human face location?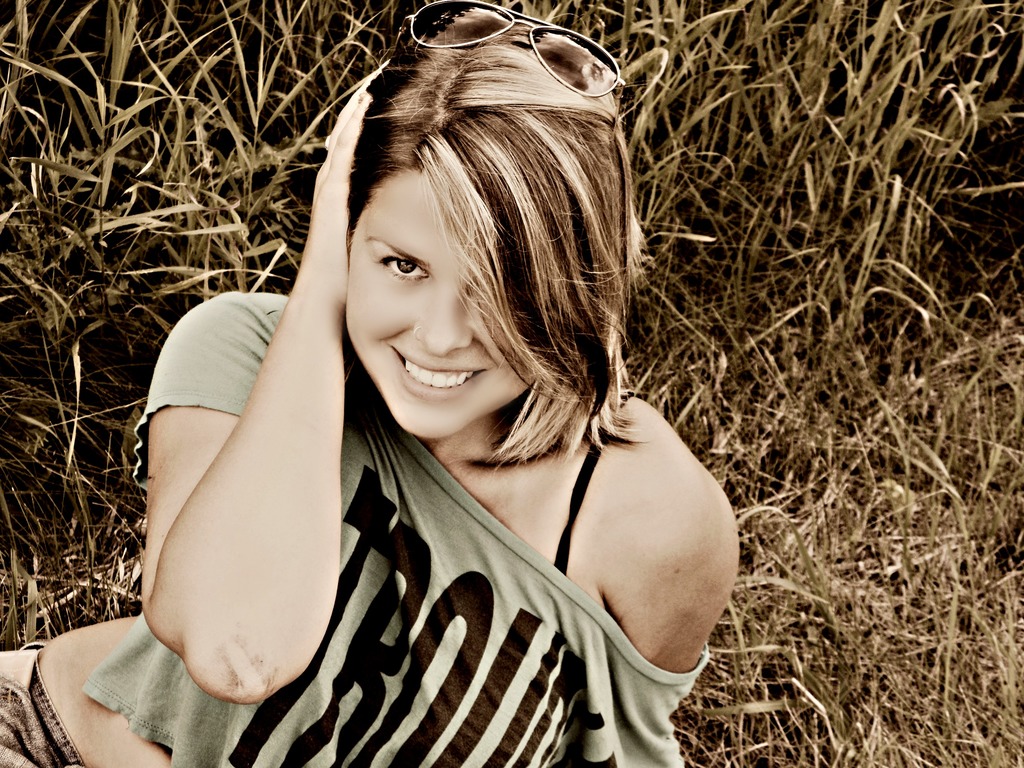
crop(343, 167, 534, 444)
